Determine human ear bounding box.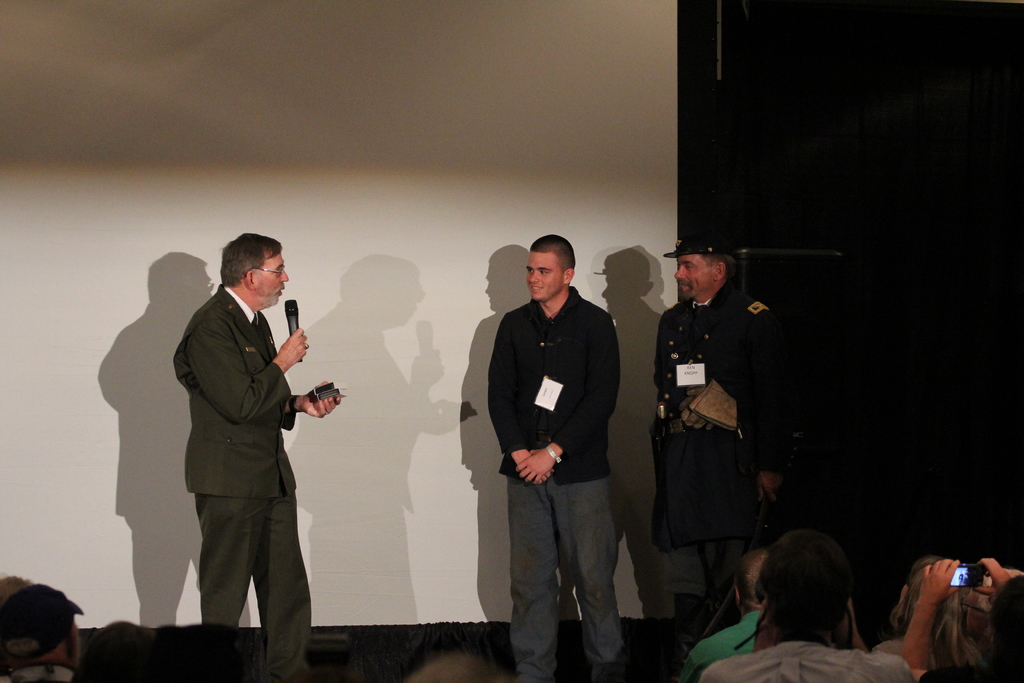
Determined: [left=714, top=263, right=722, bottom=279].
